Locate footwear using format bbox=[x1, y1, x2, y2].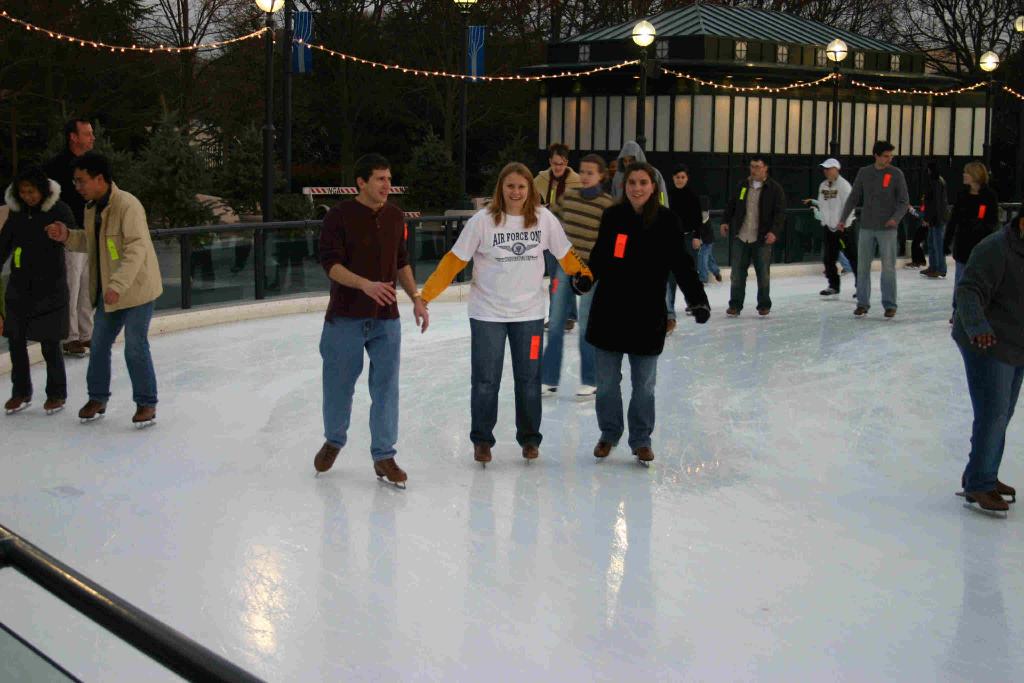
bbox=[853, 300, 872, 319].
